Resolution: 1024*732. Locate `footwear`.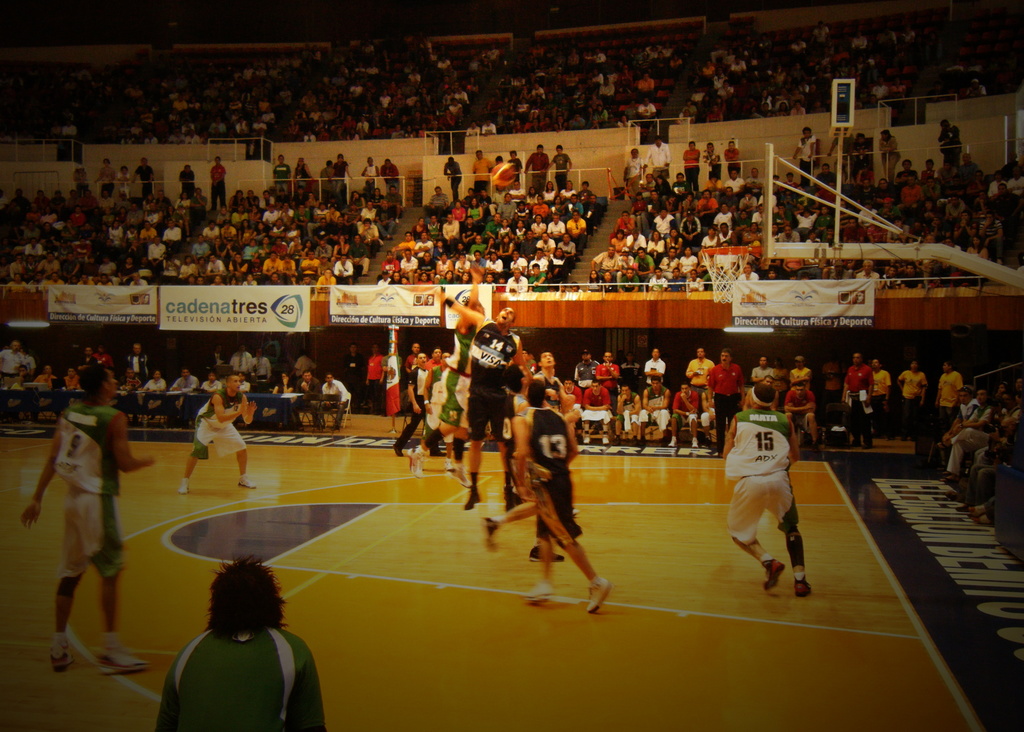
left=410, top=458, right=427, bottom=487.
